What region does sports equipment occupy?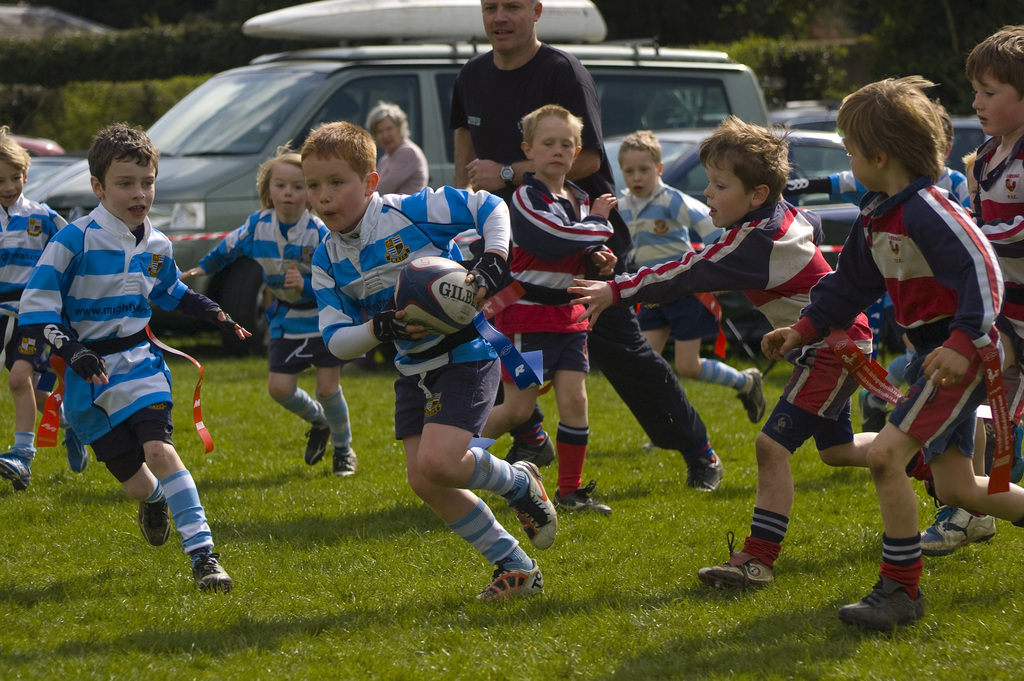
<region>736, 371, 769, 422</region>.
